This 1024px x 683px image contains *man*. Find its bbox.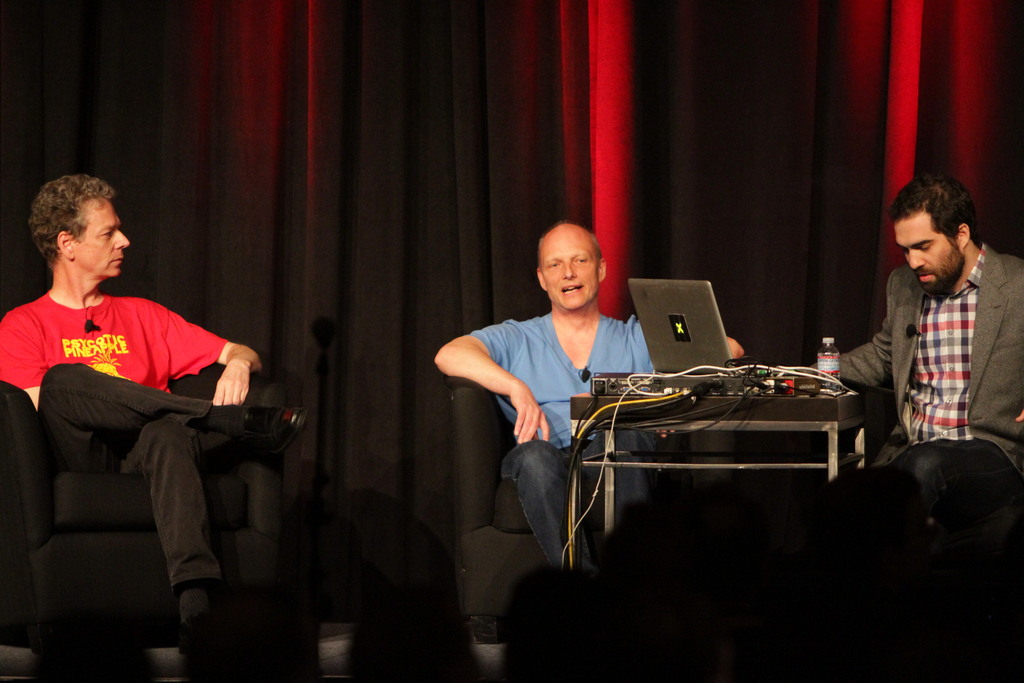
Rect(431, 220, 740, 599).
